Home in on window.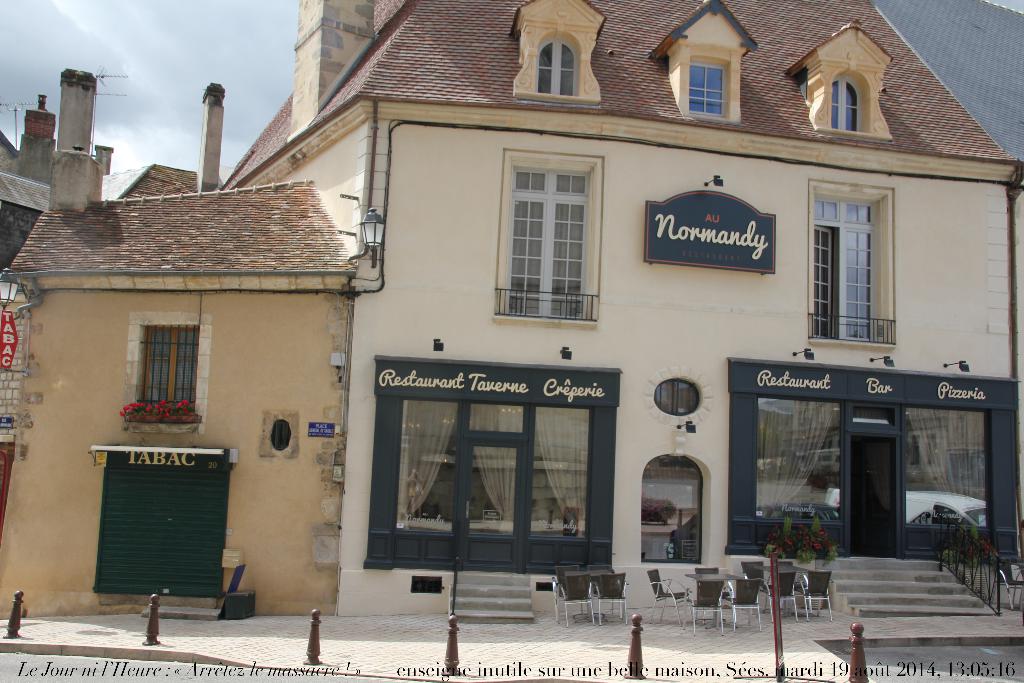
Homed in at 808 198 881 345.
